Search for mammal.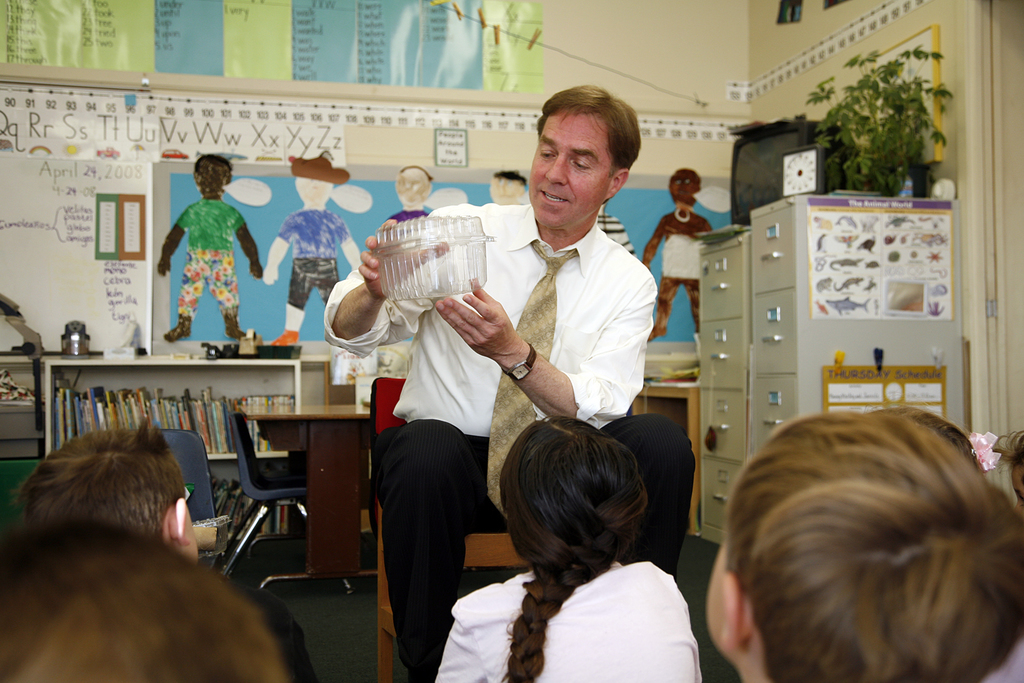
Found at {"x1": 434, "y1": 411, "x2": 701, "y2": 682}.
